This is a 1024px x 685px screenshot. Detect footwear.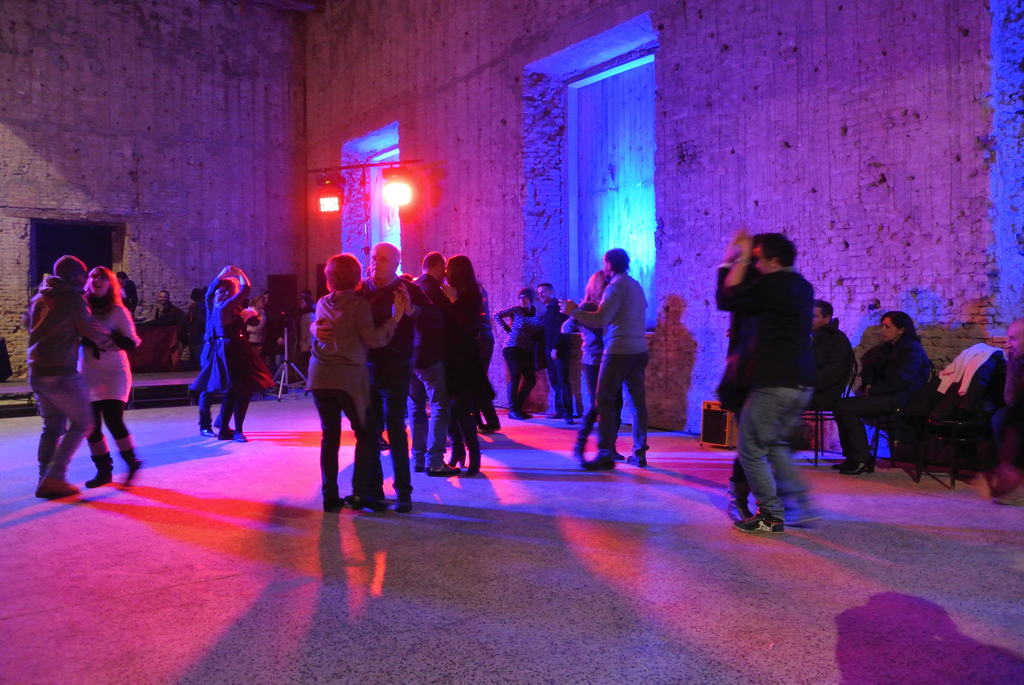
detection(580, 453, 612, 471).
